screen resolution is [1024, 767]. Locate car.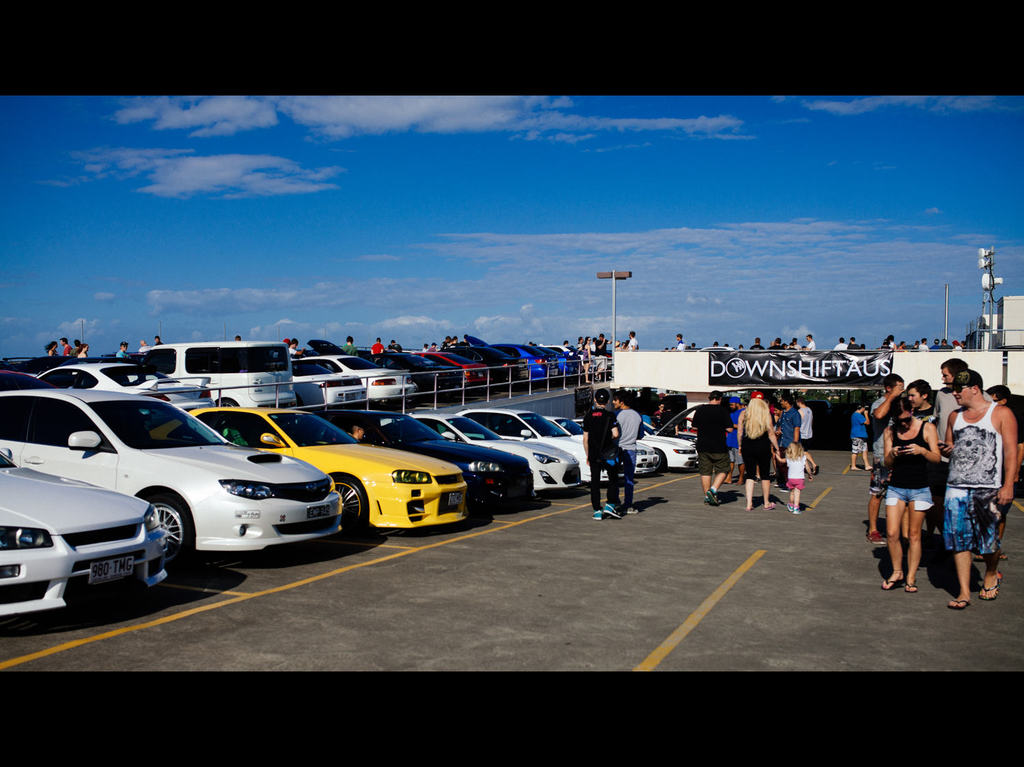
(32,357,210,418).
